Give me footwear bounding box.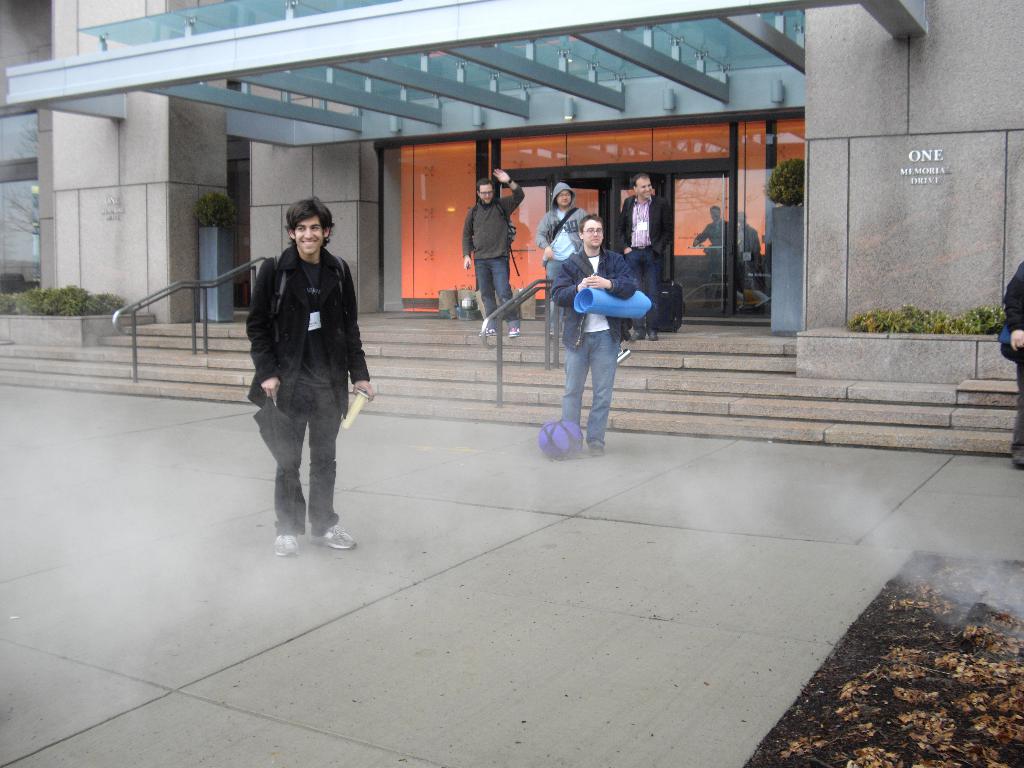
crop(630, 324, 645, 341).
